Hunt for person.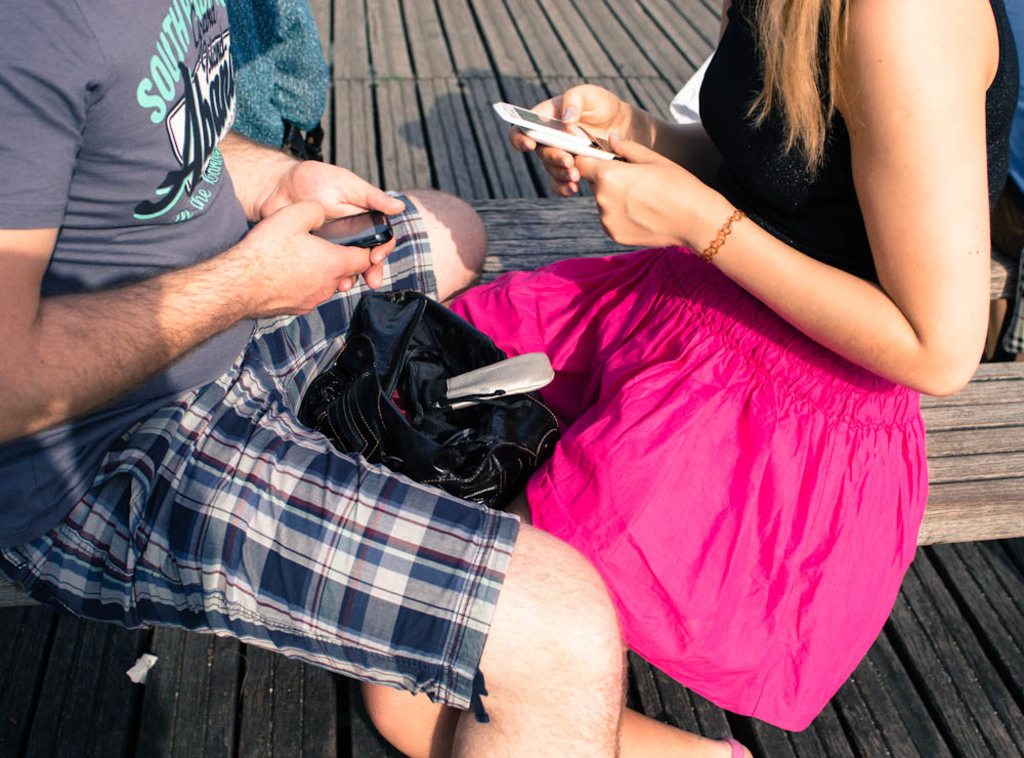
Hunted down at [left=16, top=0, right=752, bottom=757].
